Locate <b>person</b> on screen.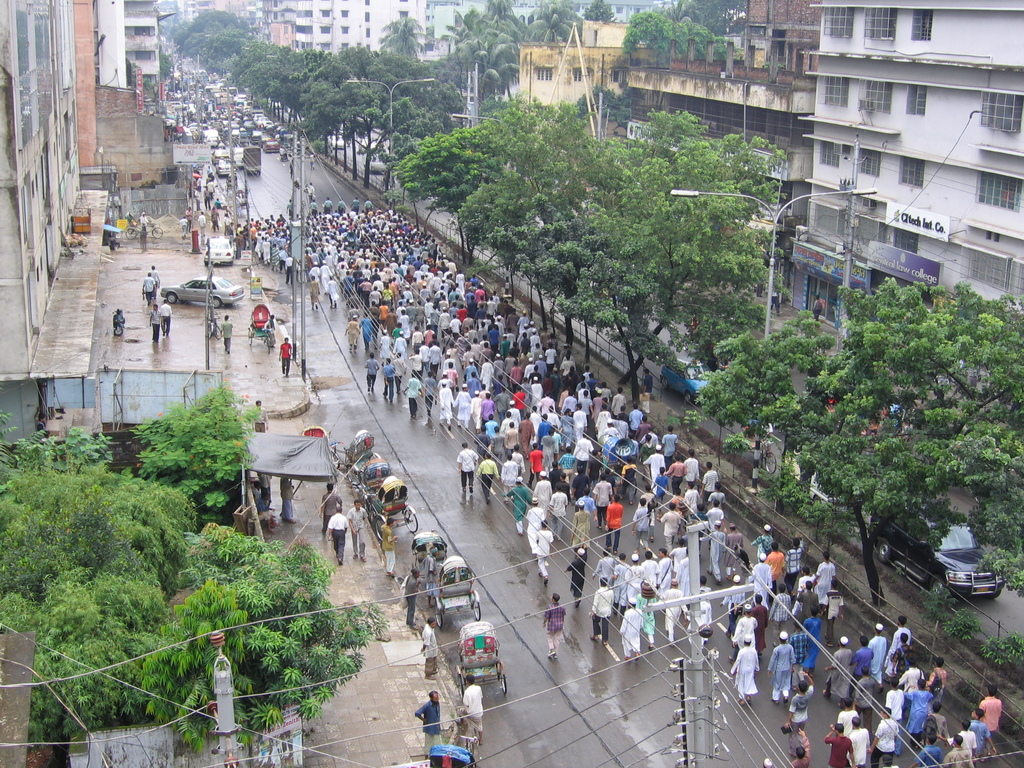
On screen at bbox=(330, 508, 345, 565).
